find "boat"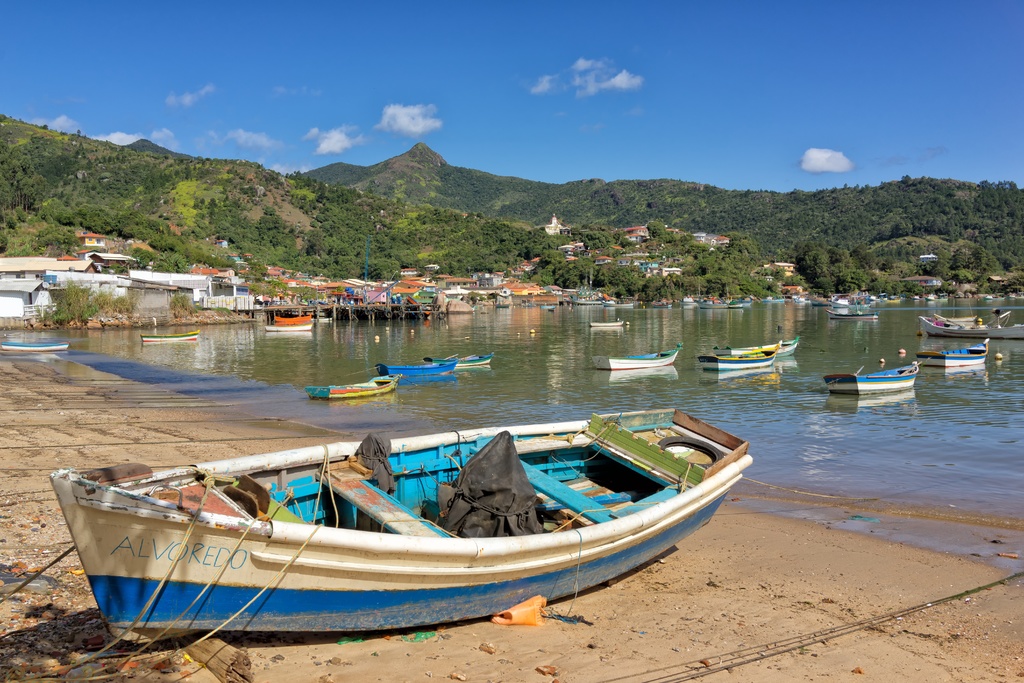
<box>593,342,686,371</box>
